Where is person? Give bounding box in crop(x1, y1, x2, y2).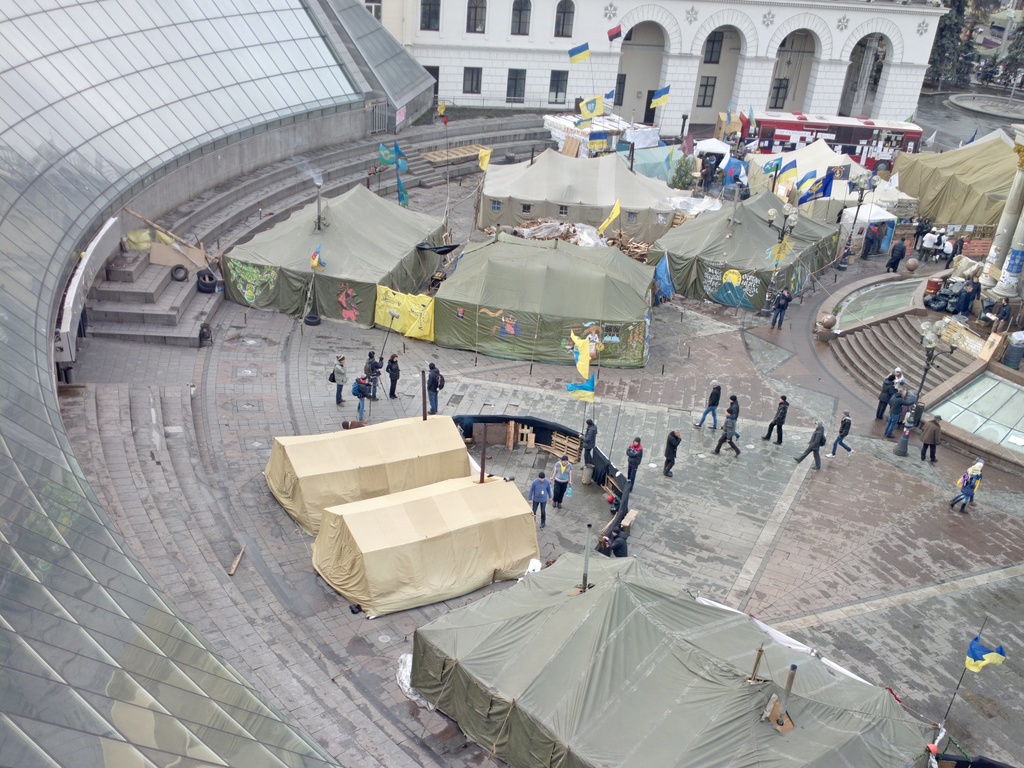
crop(886, 236, 908, 276).
